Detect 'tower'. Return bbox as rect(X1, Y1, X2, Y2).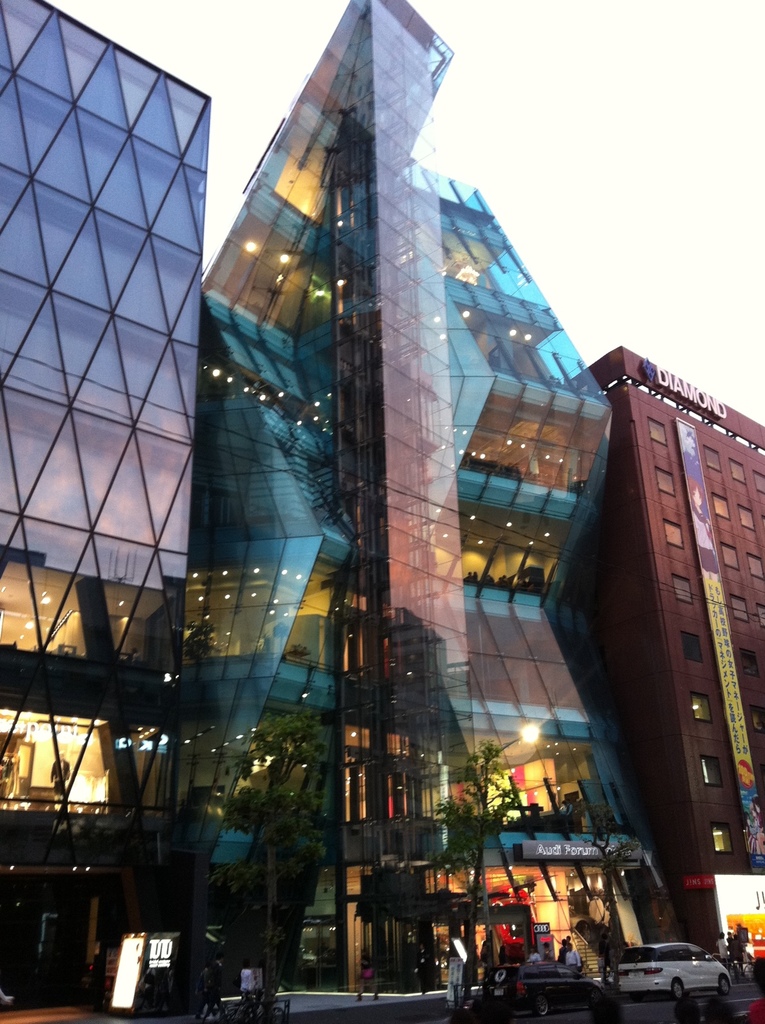
rect(546, 301, 761, 947).
